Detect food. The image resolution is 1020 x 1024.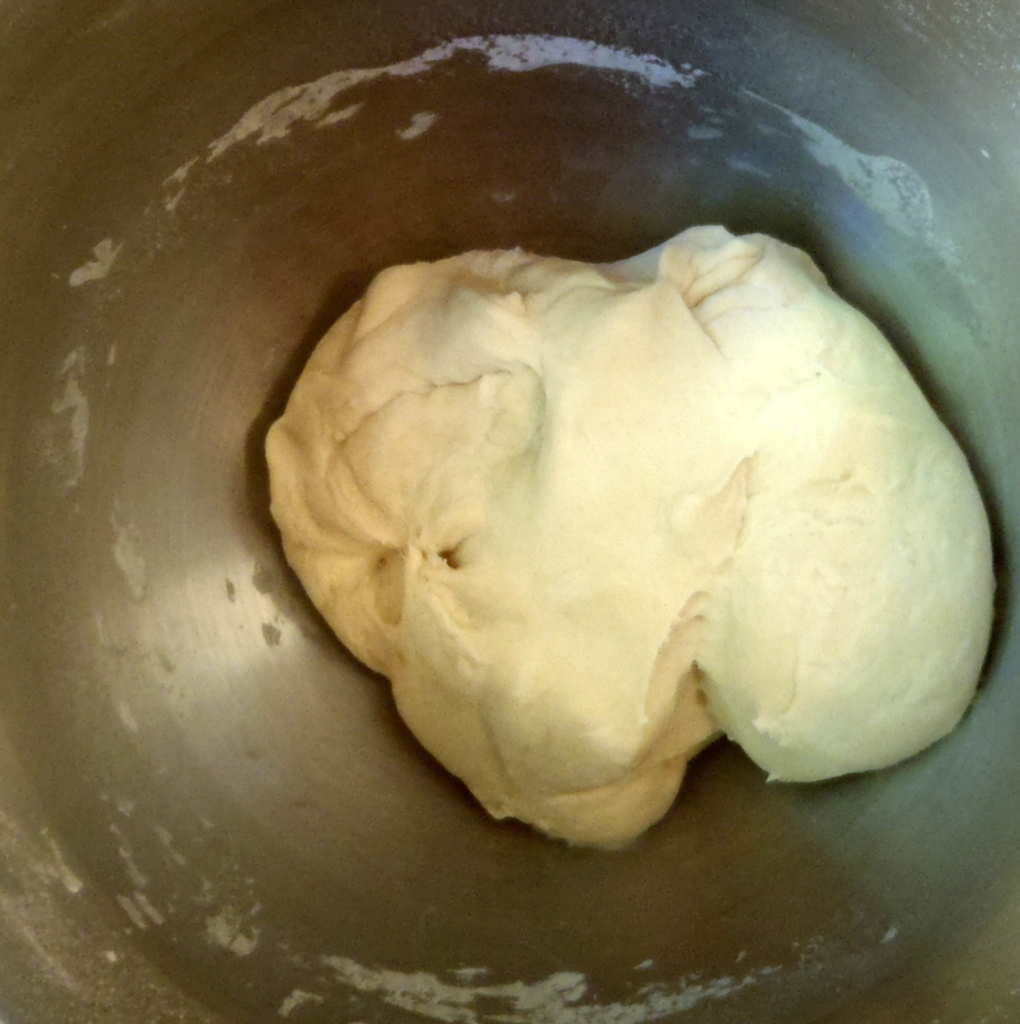
box(869, 317, 998, 773).
